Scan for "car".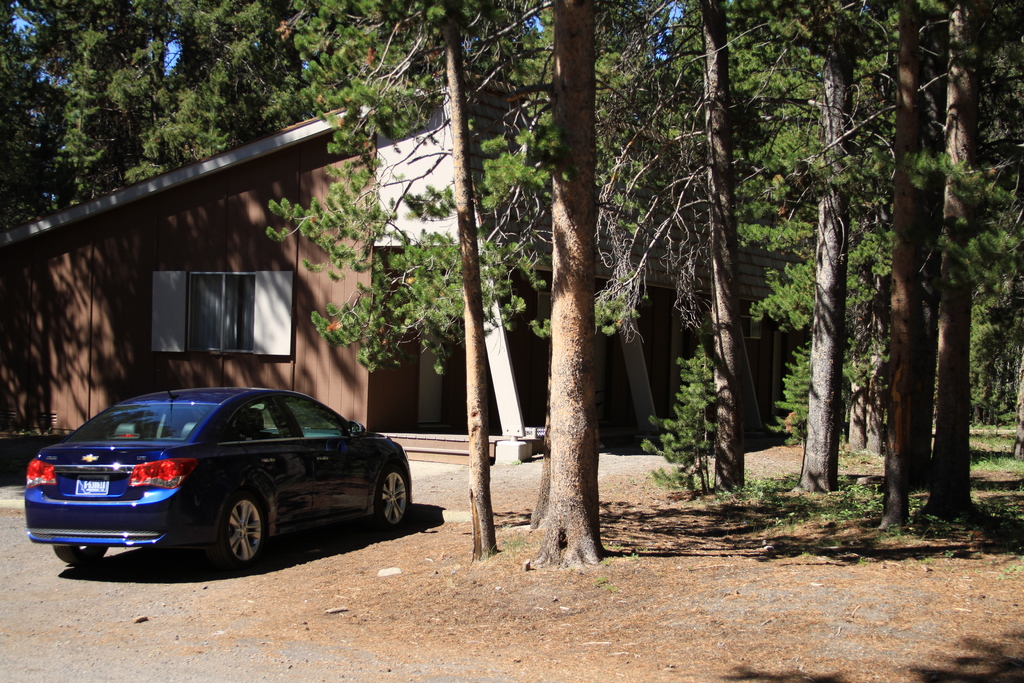
Scan result: box(15, 383, 426, 582).
